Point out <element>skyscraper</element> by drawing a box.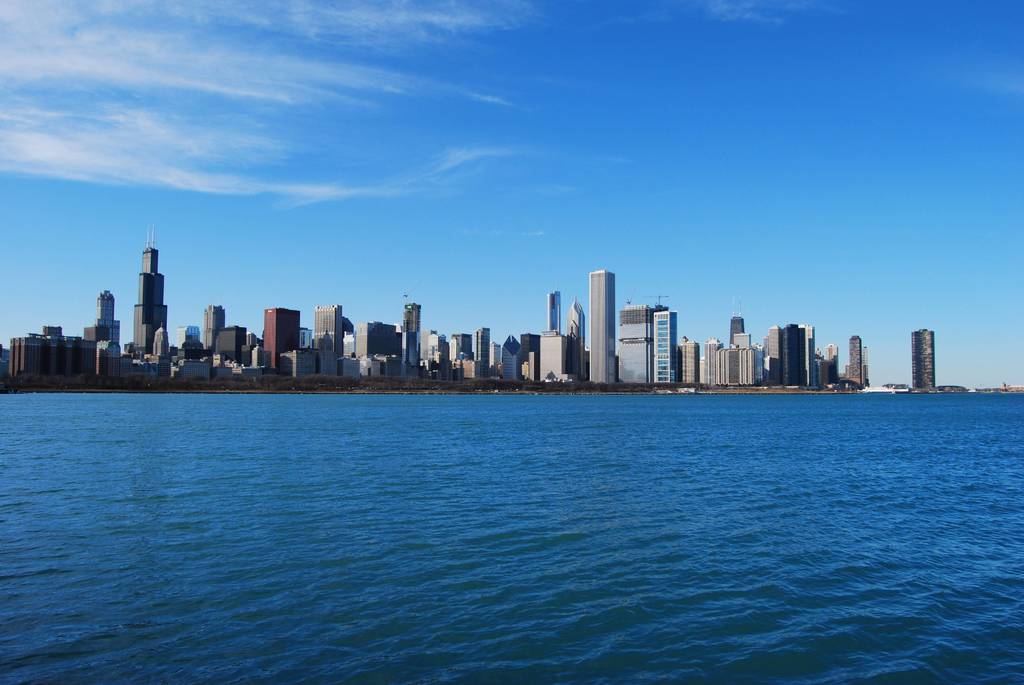
l=561, t=303, r=591, b=381.
